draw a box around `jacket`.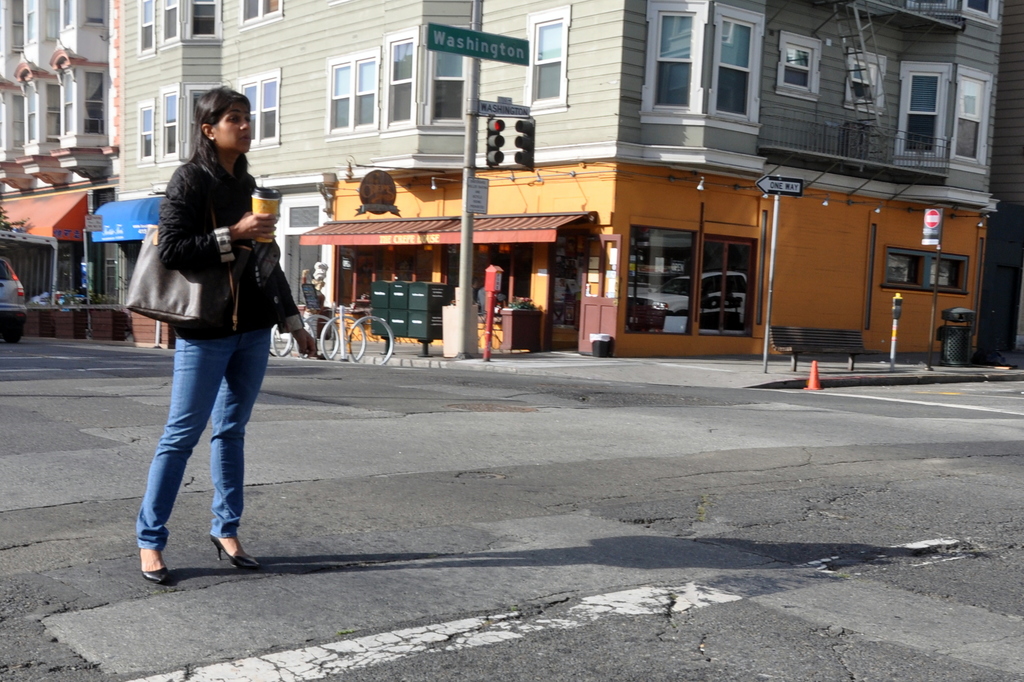
[left=126, top=124, right=289, bottom=326].
